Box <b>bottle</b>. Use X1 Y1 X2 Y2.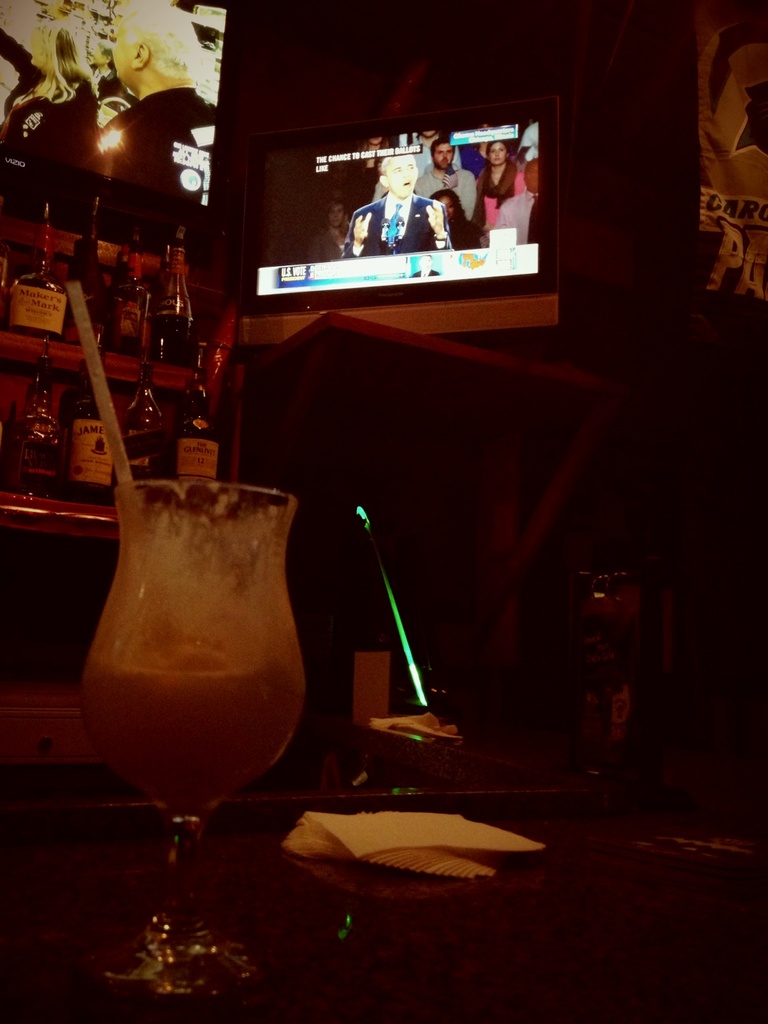
63 198 105 347.
